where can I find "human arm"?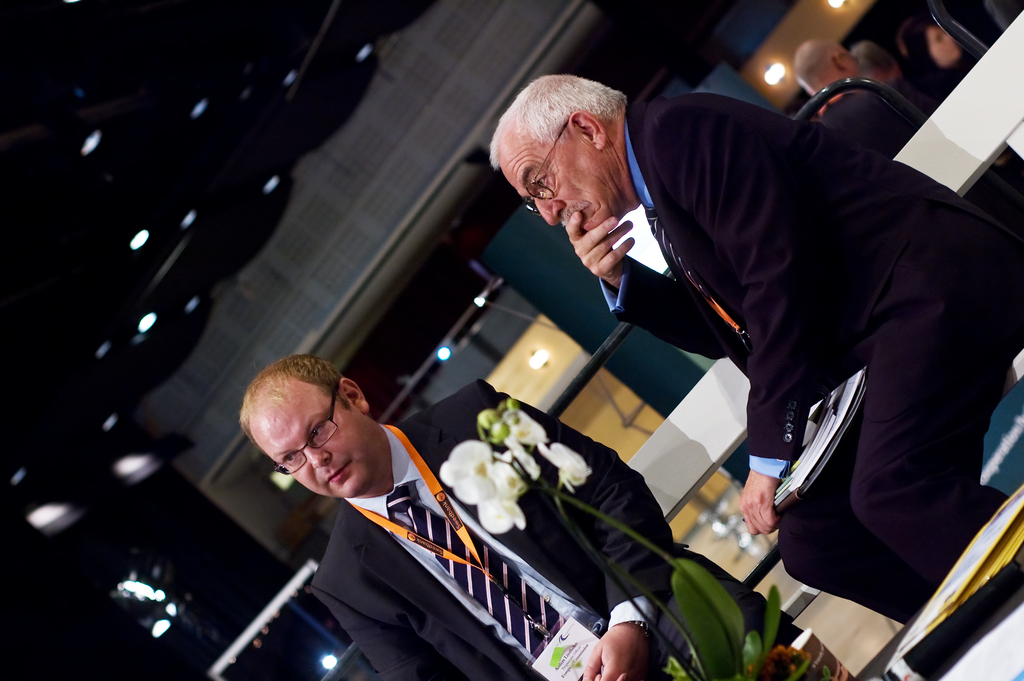
You can find it at <bbox>696, 95, 821, 538</bbox>.
